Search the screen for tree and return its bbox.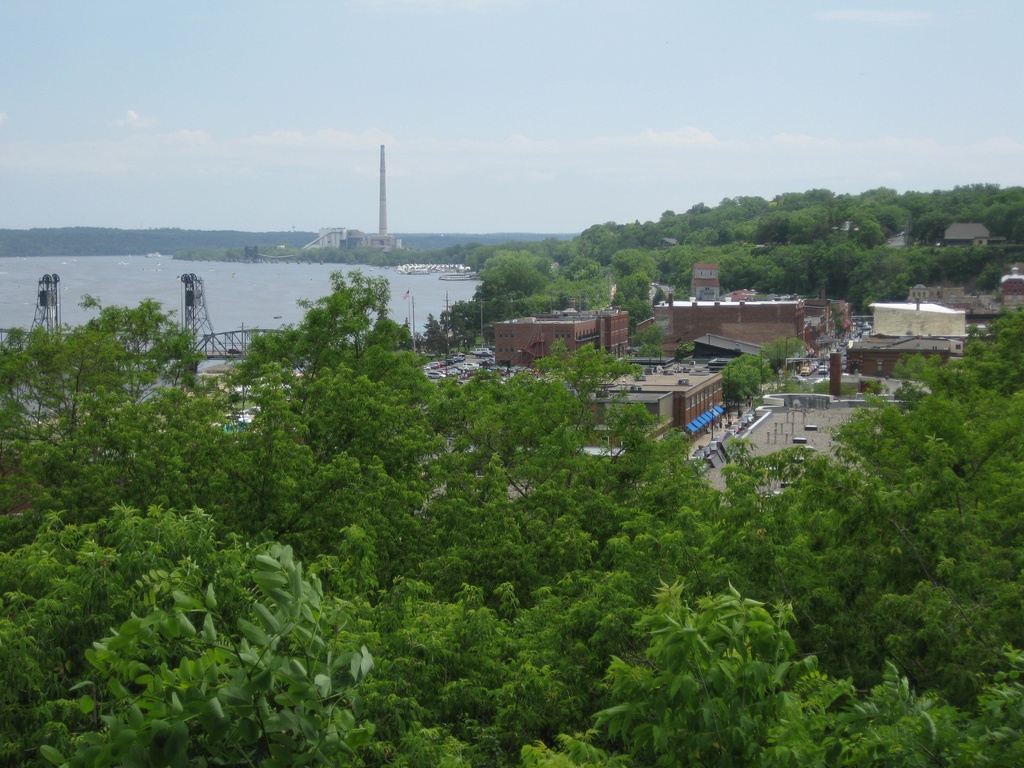
Found: {"left": 516, "top": 311, "right": 1023, "bottom": 767}.
